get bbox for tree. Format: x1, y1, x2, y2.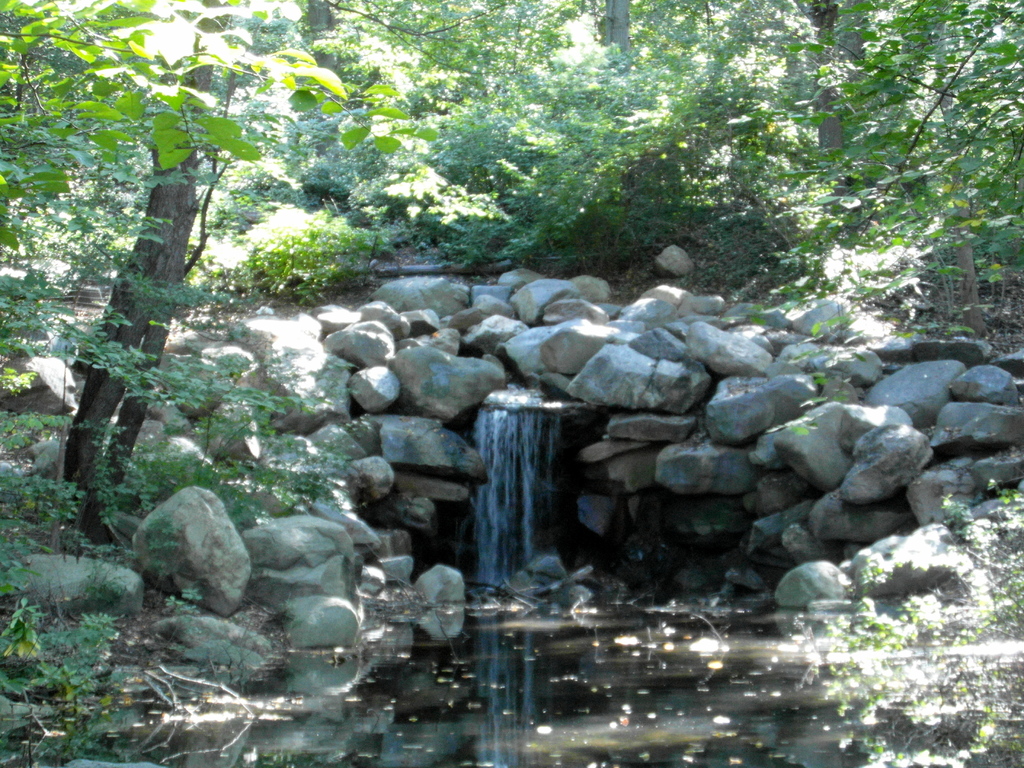
24, 47, 250, 595.
